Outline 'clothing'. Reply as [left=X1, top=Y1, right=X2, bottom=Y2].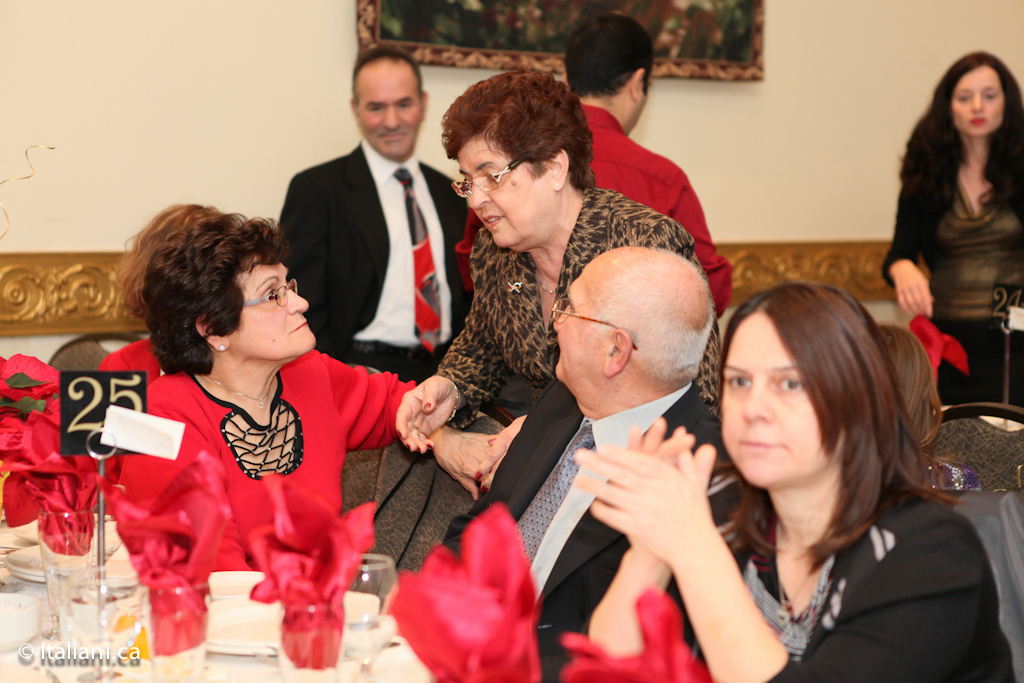
[left=96, top=324, right=406, bottom=636].
